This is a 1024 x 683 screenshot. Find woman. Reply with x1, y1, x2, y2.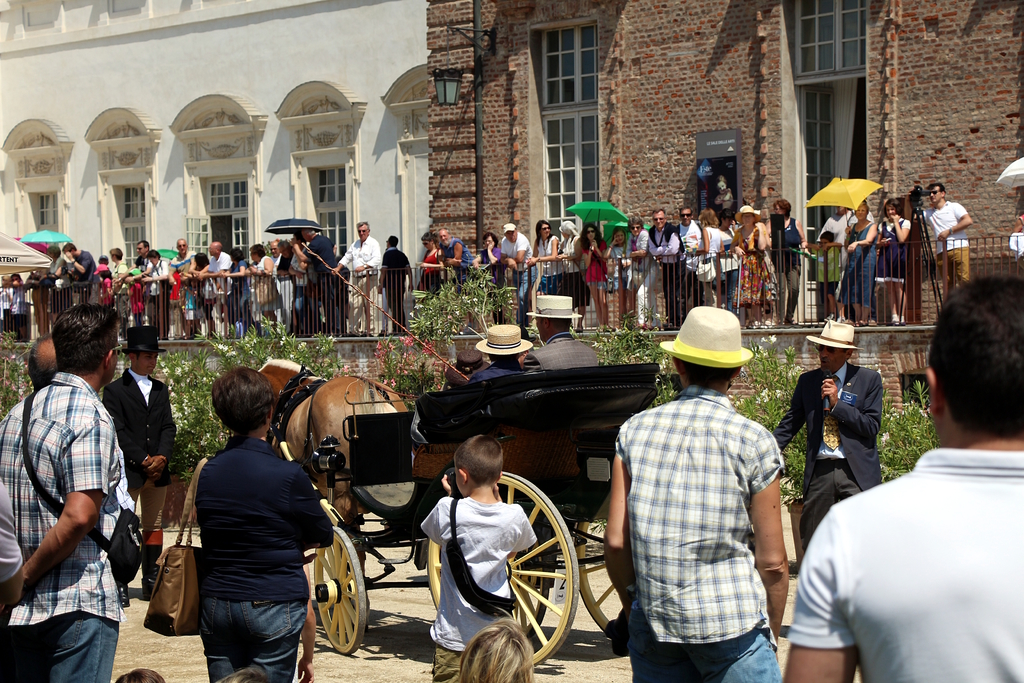
456, 618, 536, 682.
